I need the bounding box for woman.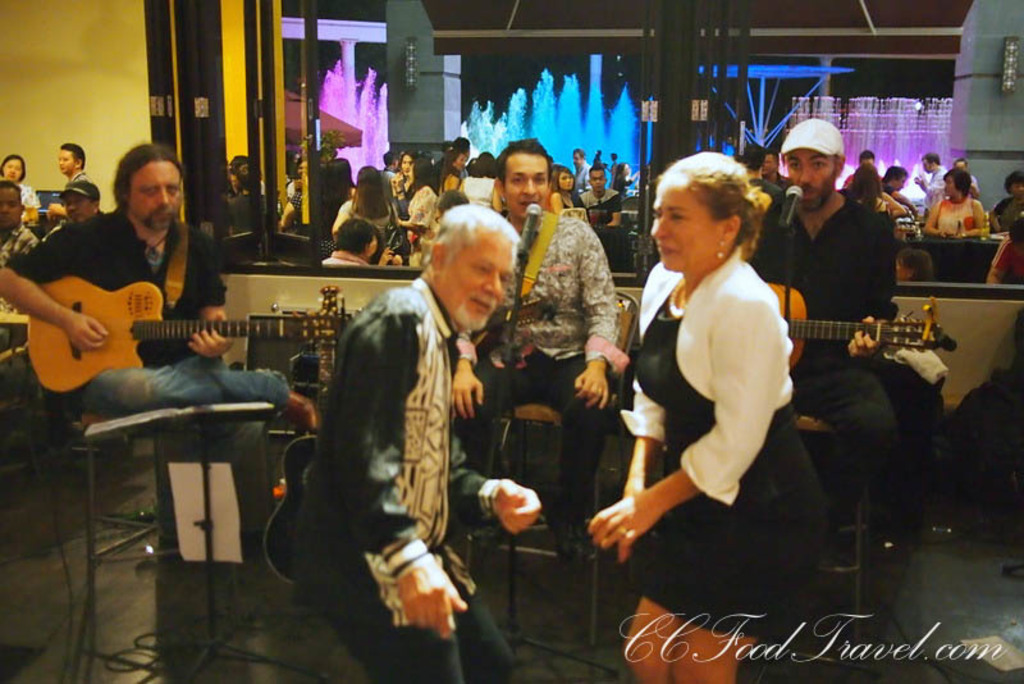
Here it is: box=[612, 137, 829, 651].
